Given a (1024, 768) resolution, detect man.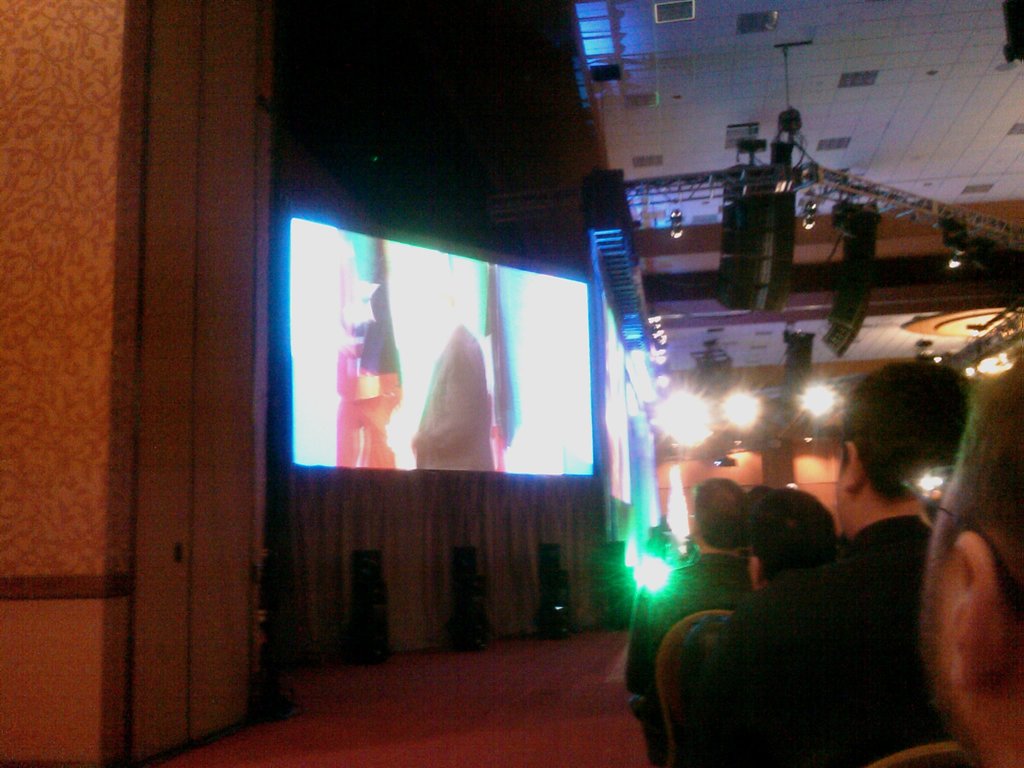
pyautogui.locateOnScreen(900, 381, 1023, 767).
